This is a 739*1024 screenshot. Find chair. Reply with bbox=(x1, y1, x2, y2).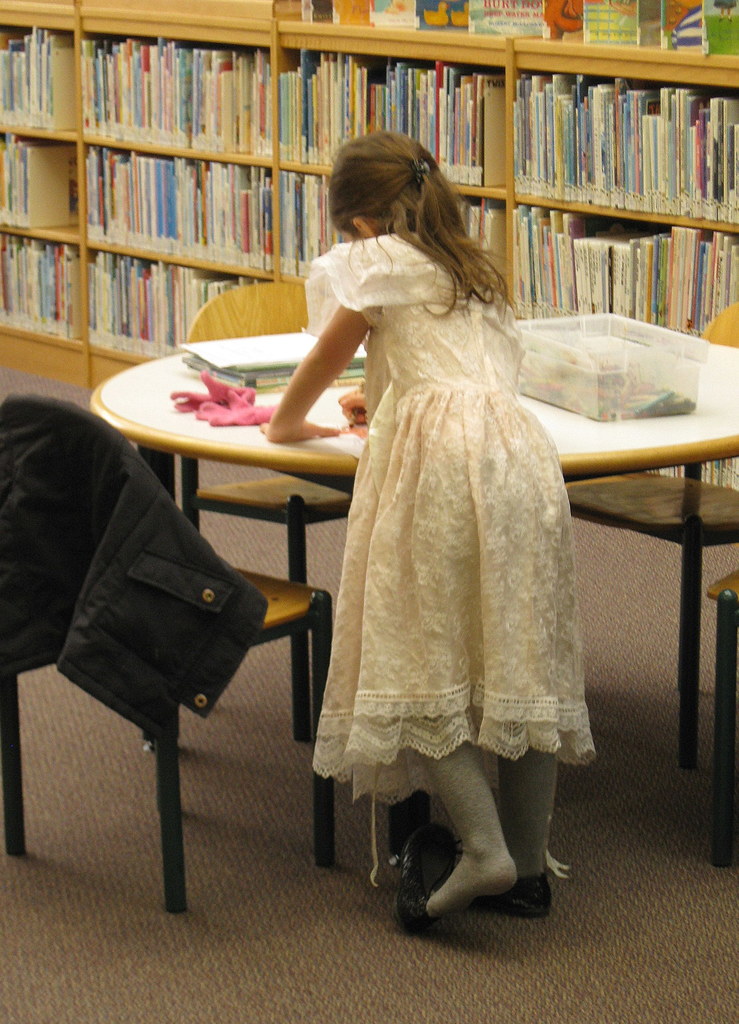
bbox=(556, 298, 738, 767).
